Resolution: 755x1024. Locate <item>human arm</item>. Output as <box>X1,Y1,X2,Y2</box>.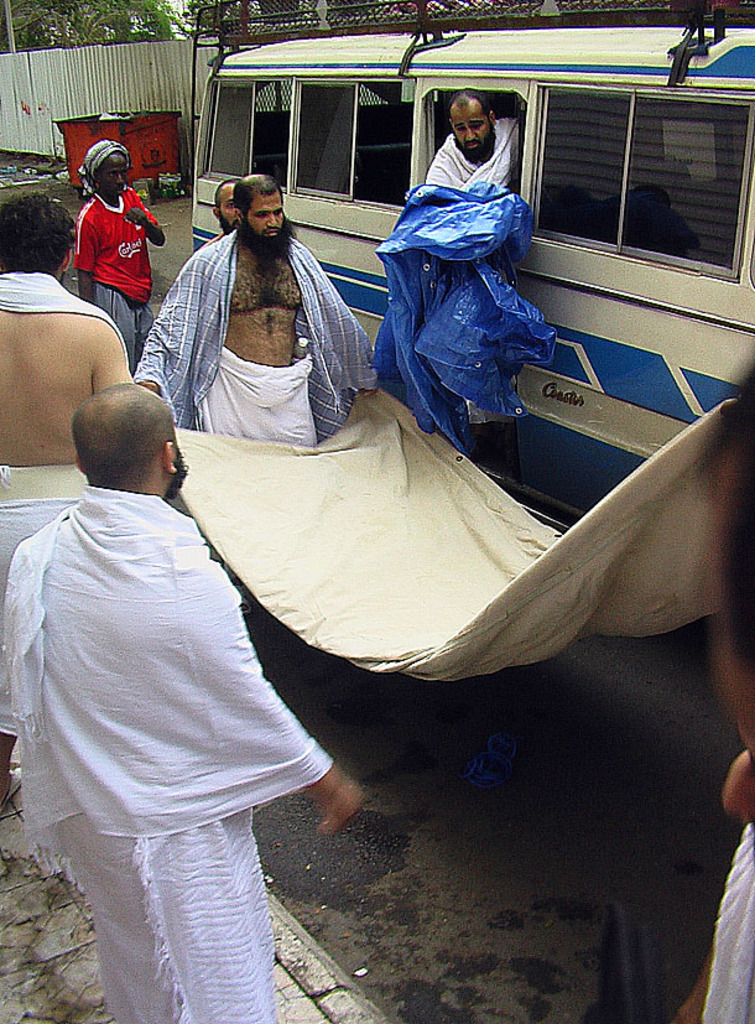
<box>68,212,101,322</box>.
